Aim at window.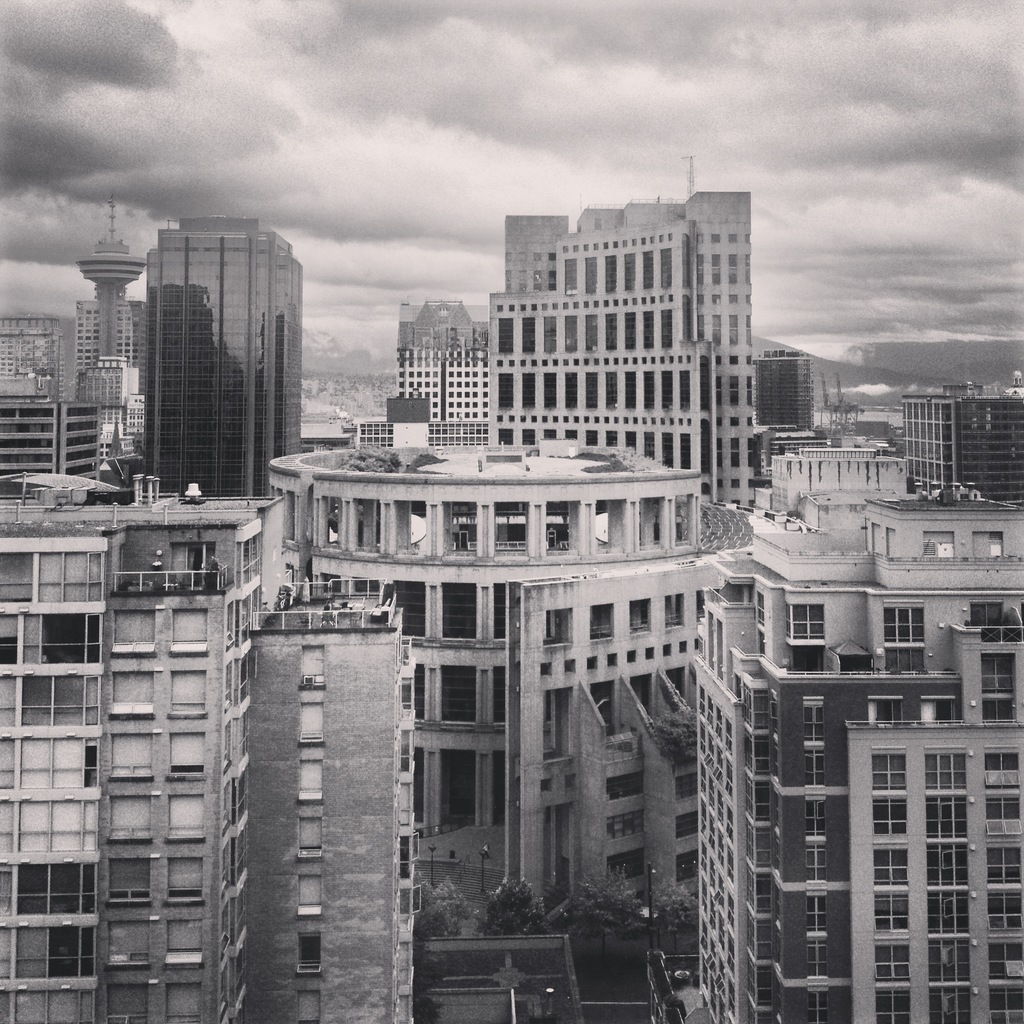
Aimed at x1=988, y1=746, x2=1023, y2=783.
